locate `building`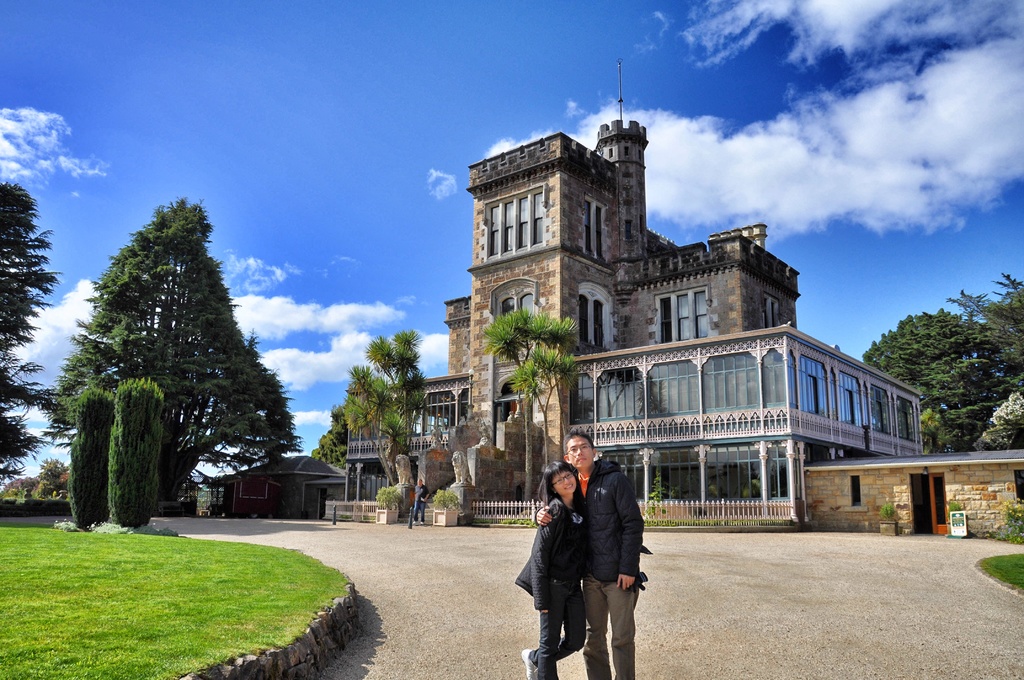
rect(344, 67, 932, 526)
